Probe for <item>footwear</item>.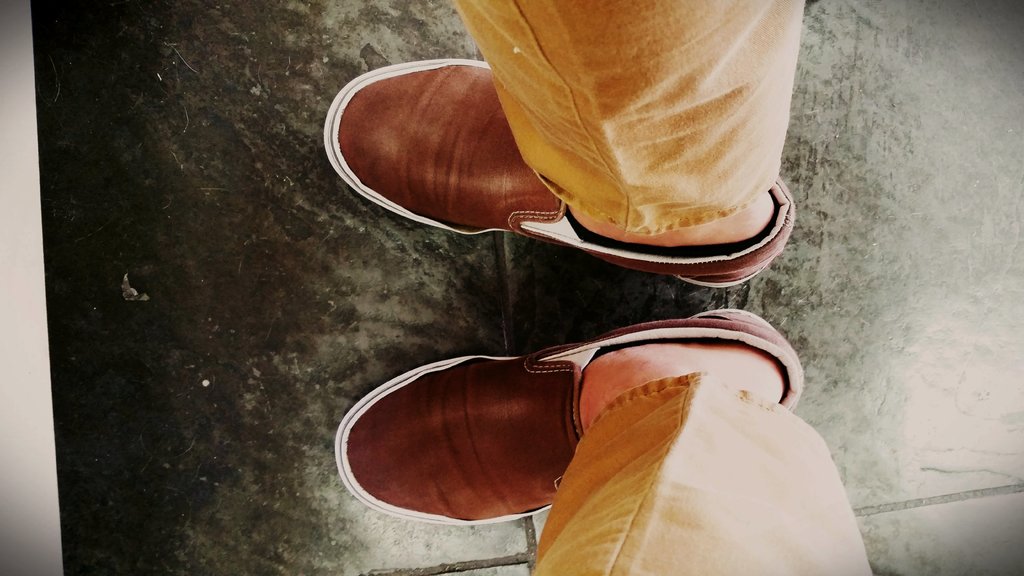
Probe result: bbox(344, 306, 810, 538).
